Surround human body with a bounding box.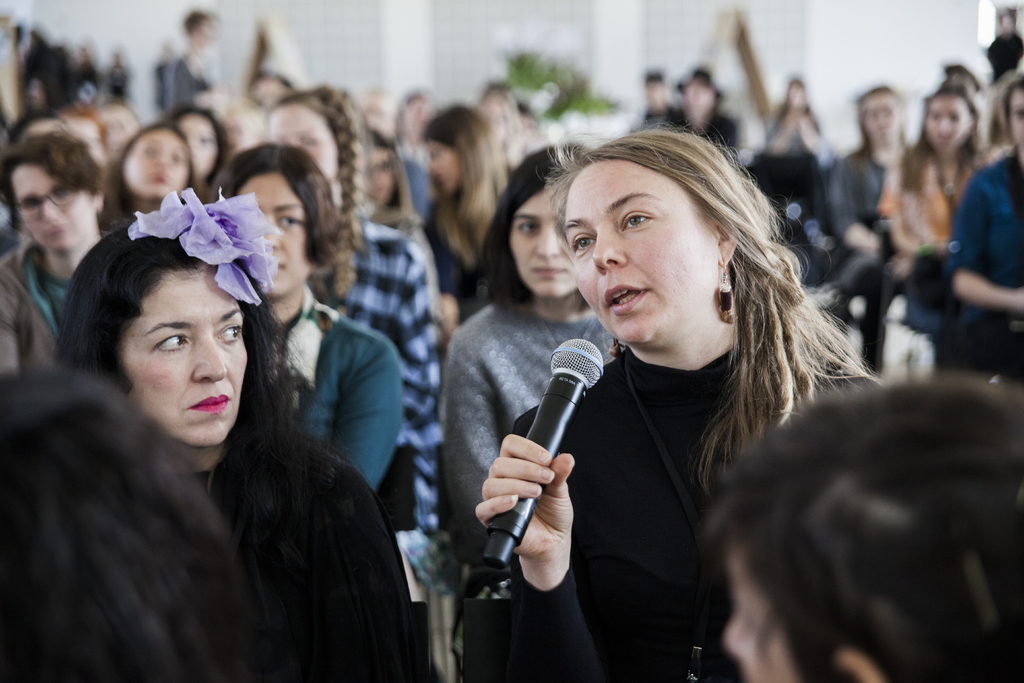
[676, 63, 735, 155].
